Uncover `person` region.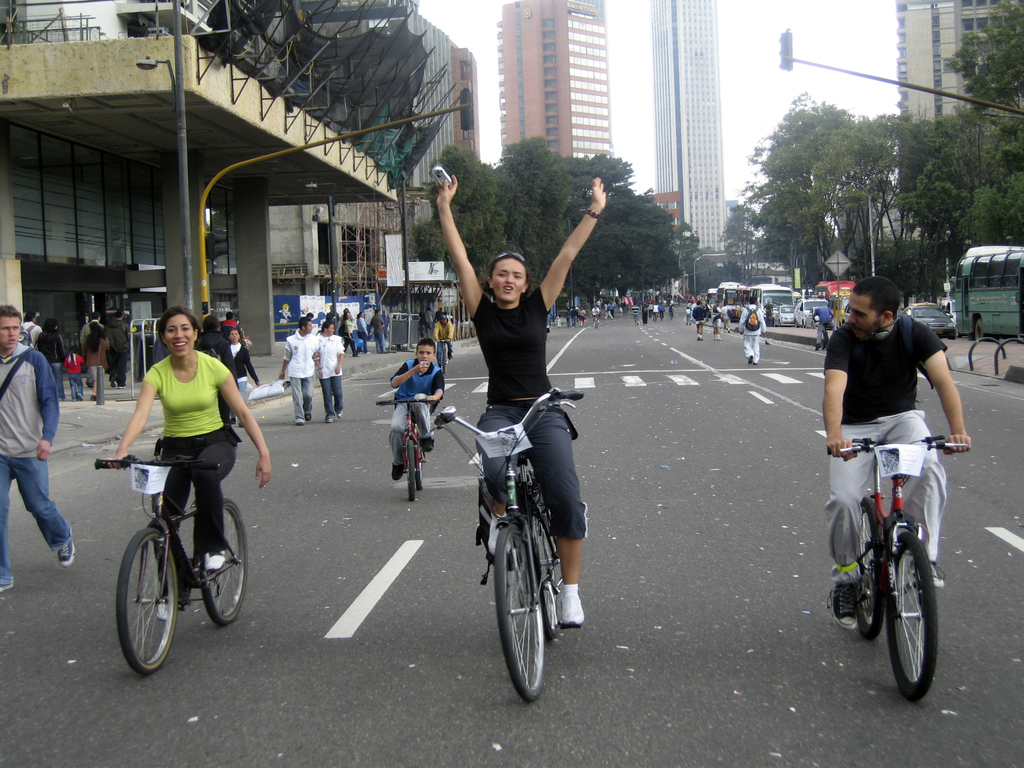
Uncovered: (x1=17, y1=310, x2=44, y2=353).
